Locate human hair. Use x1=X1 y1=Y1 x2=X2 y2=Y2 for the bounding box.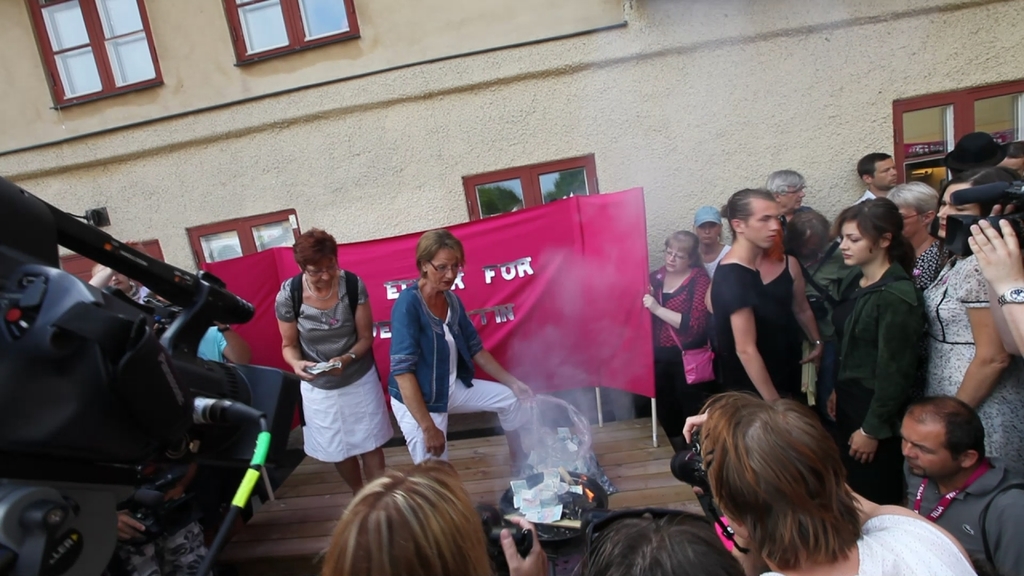
x1=567 y1=514 x2=748 y2=575.
